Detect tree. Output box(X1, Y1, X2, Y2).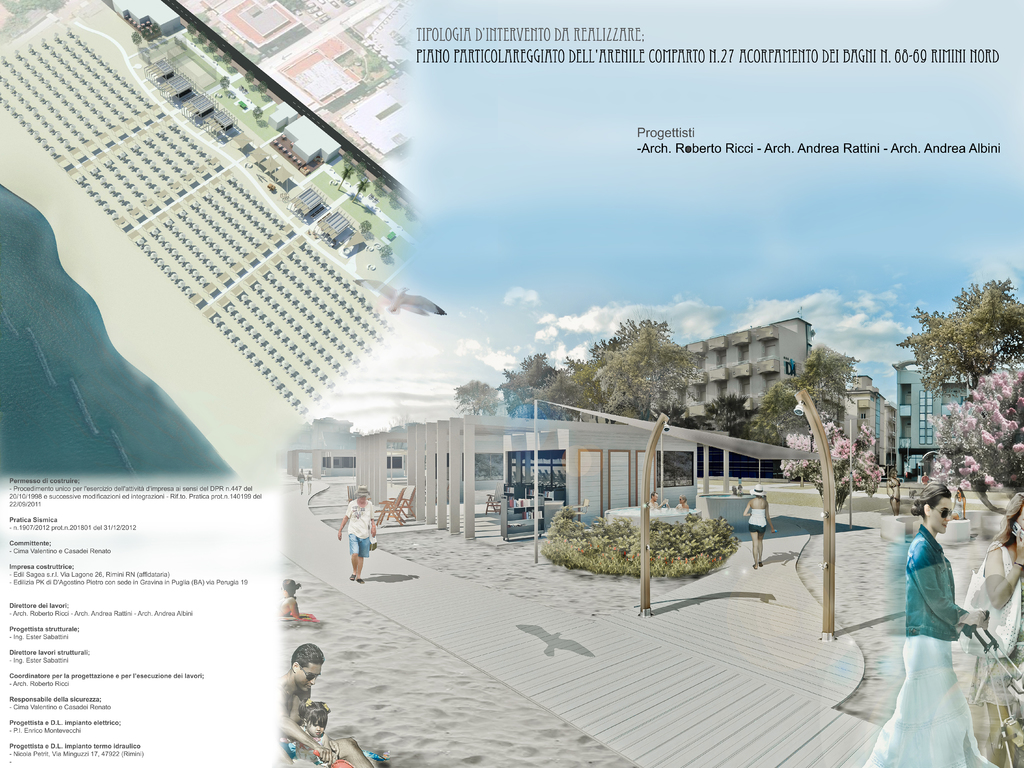
box(922, 355, 1023, 590).
